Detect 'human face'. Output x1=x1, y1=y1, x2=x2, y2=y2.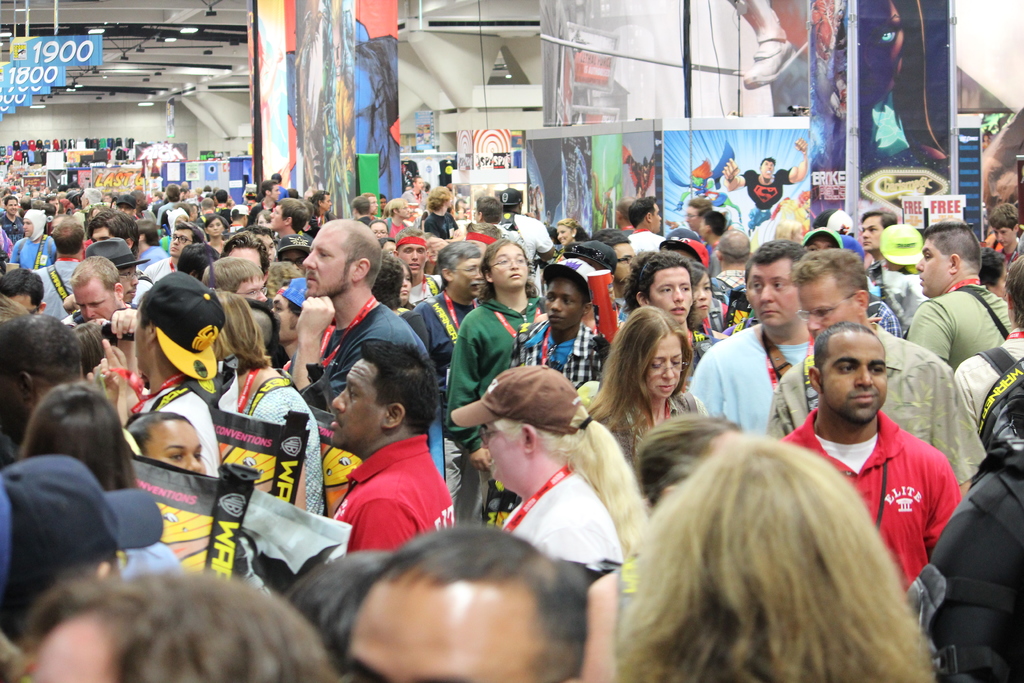
x1=915, y1=242, x2=950, y2=295.
